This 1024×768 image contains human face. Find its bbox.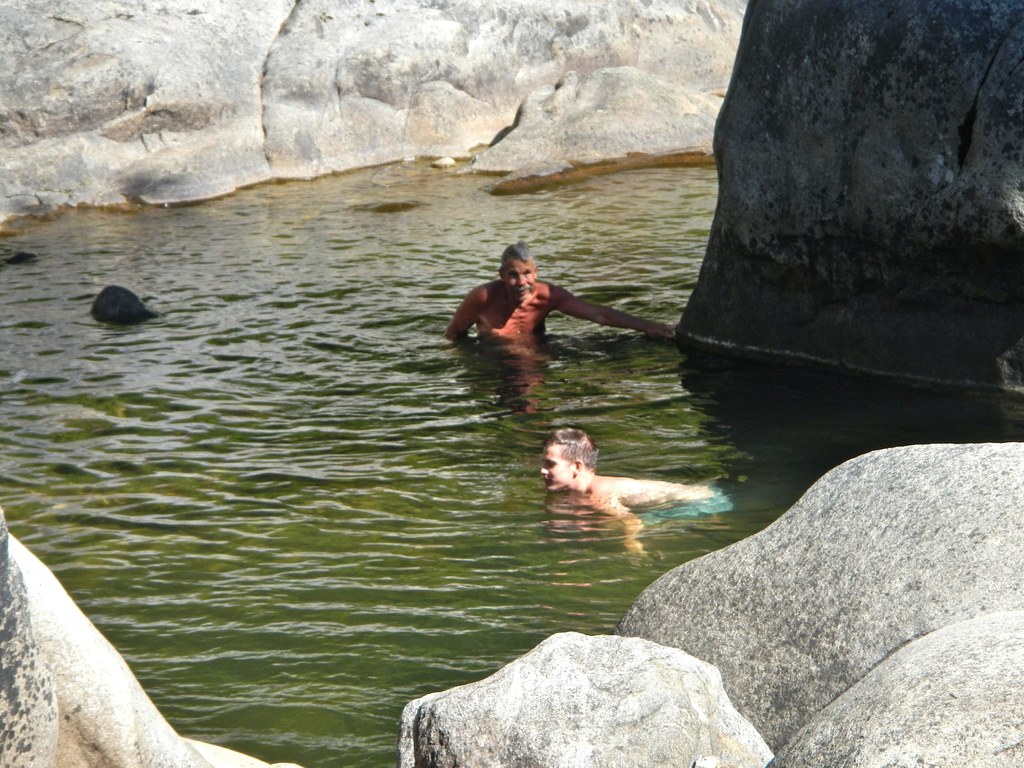
543, 443, 571, 490.
